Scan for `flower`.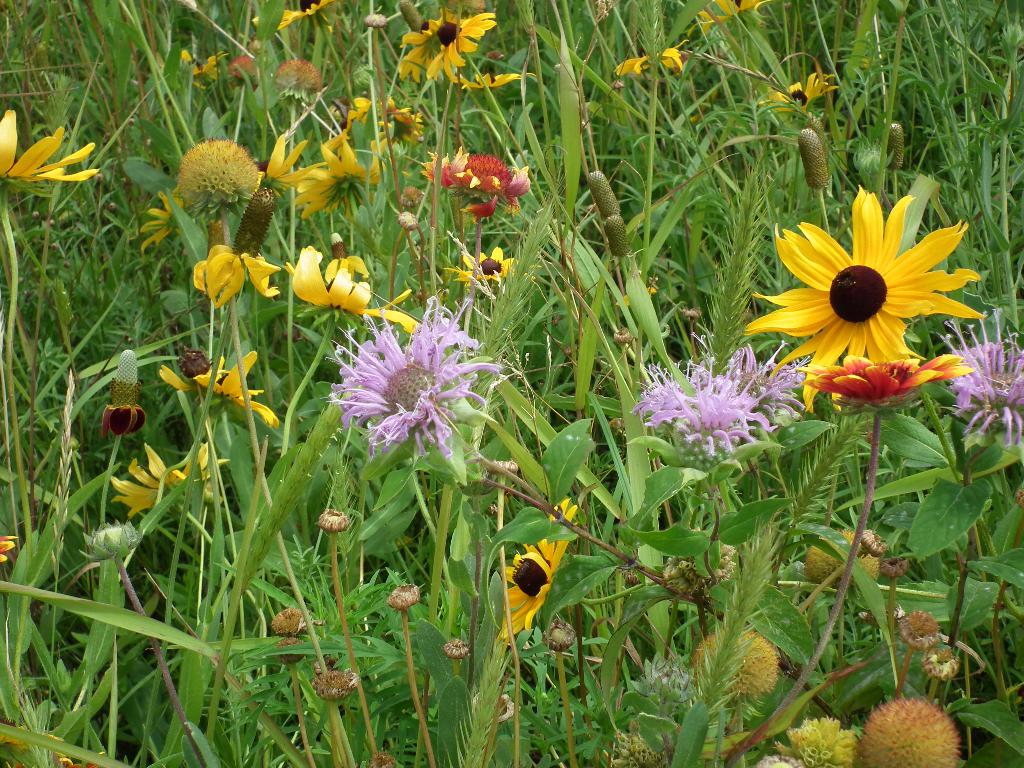
Scan result: 291, 239, 419, 336.
